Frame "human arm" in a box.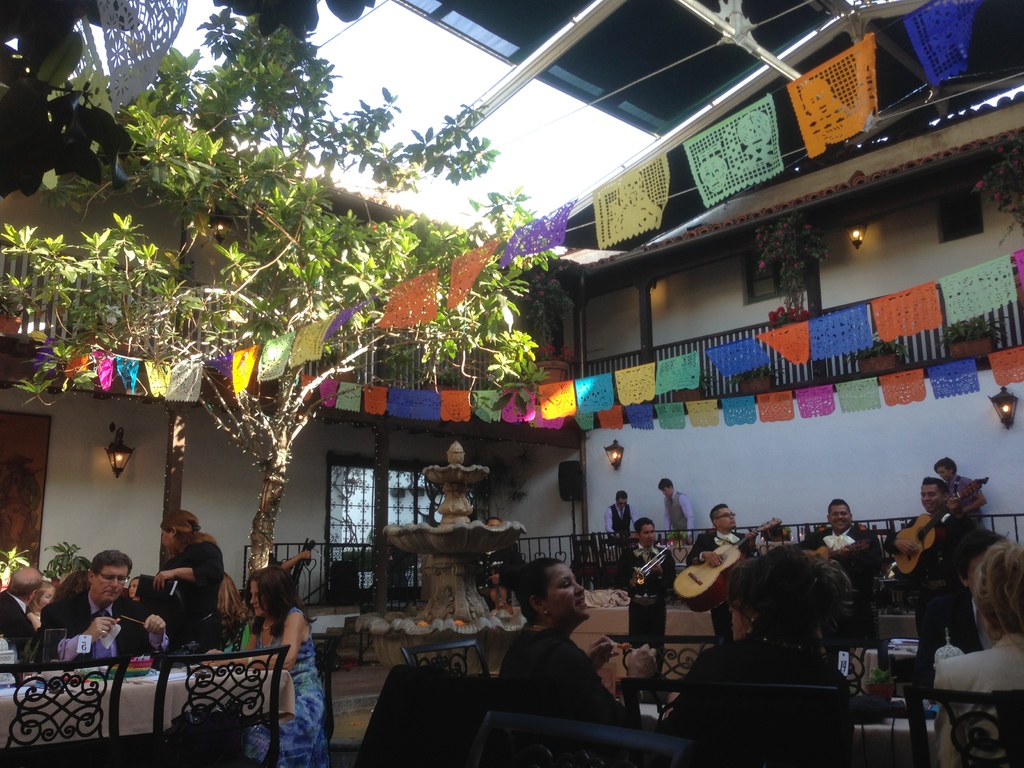
select_region(147, 531, 223, 588).
